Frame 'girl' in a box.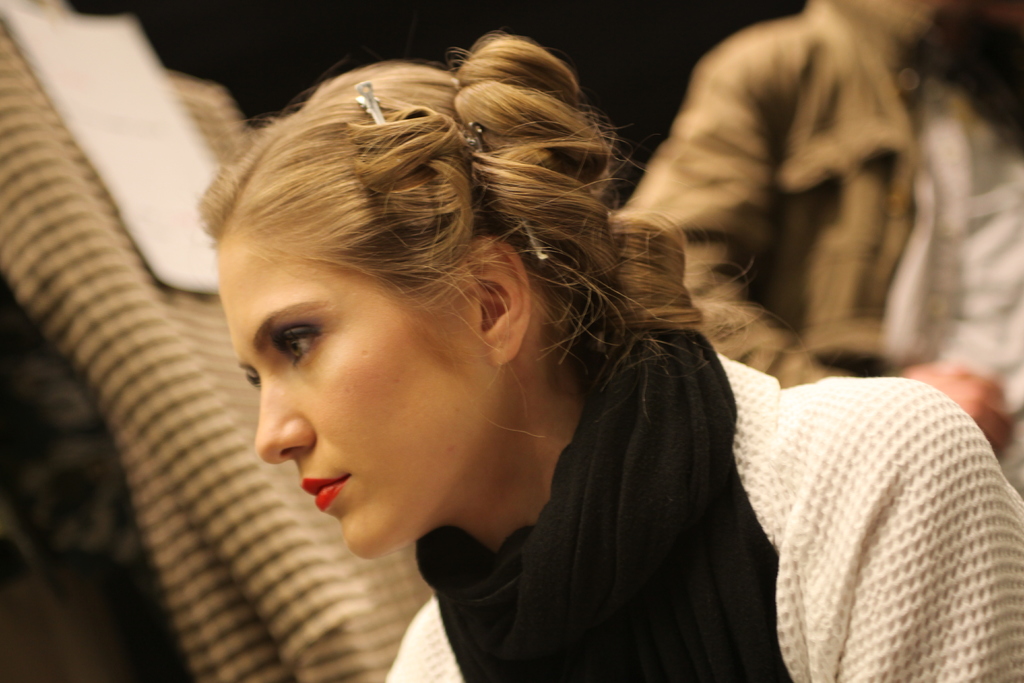
[195,29,1023,682].
